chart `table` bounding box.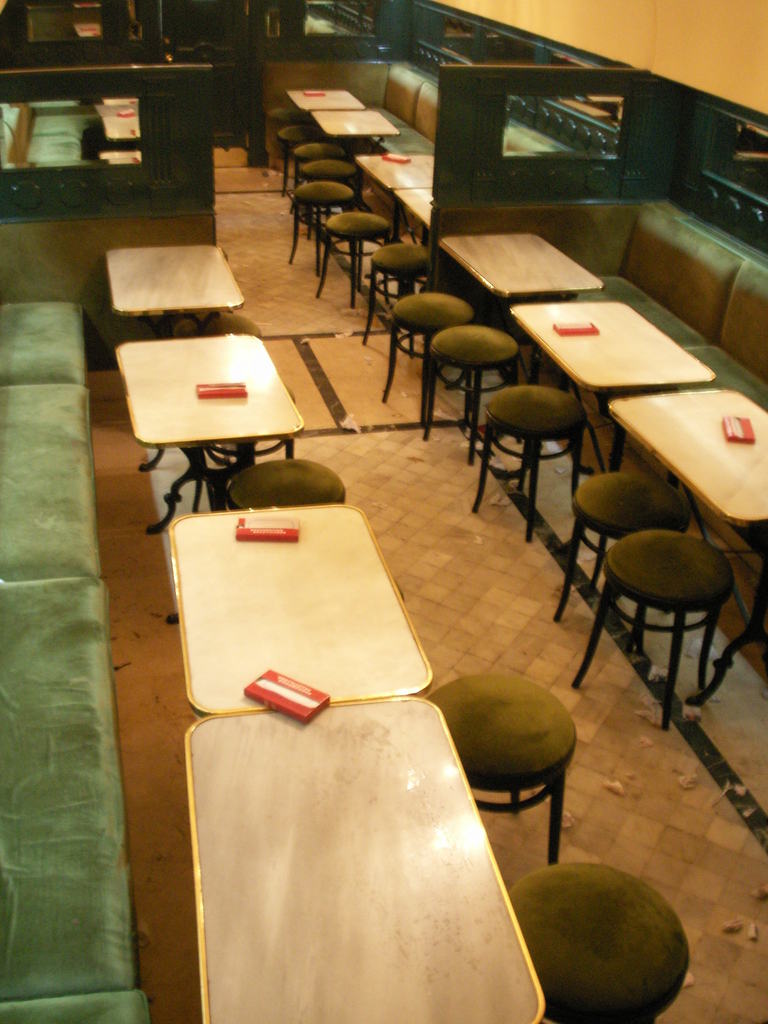
Charted: <region>314, 106, 397, 160</region>.
